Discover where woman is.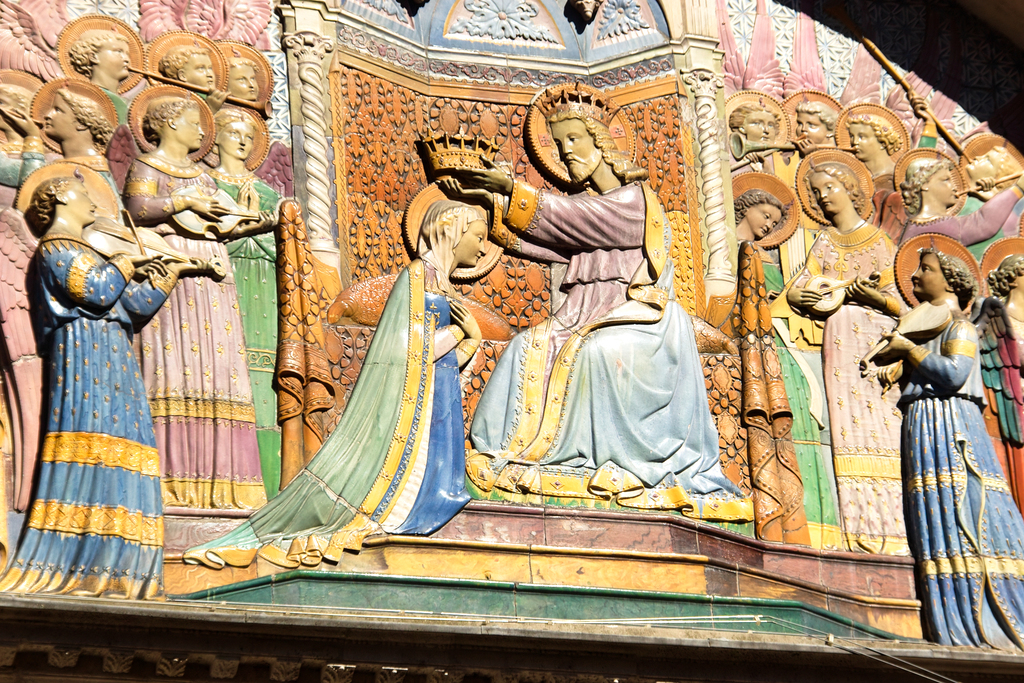
Discovered at [902,161,1023,252].
